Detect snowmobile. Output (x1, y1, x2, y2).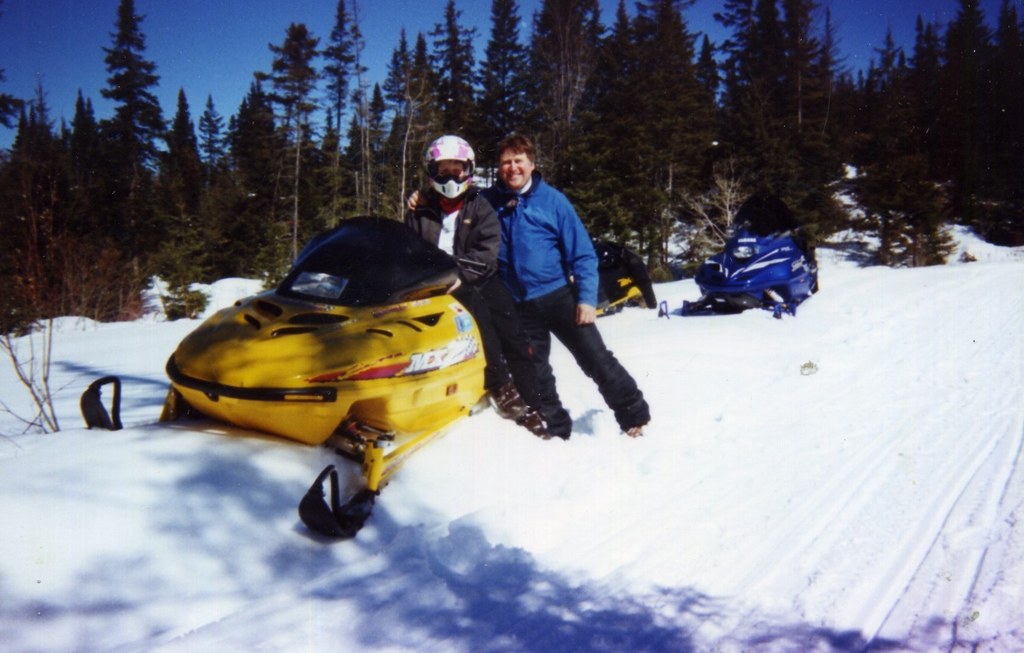
(80, 211, 494, 542).
